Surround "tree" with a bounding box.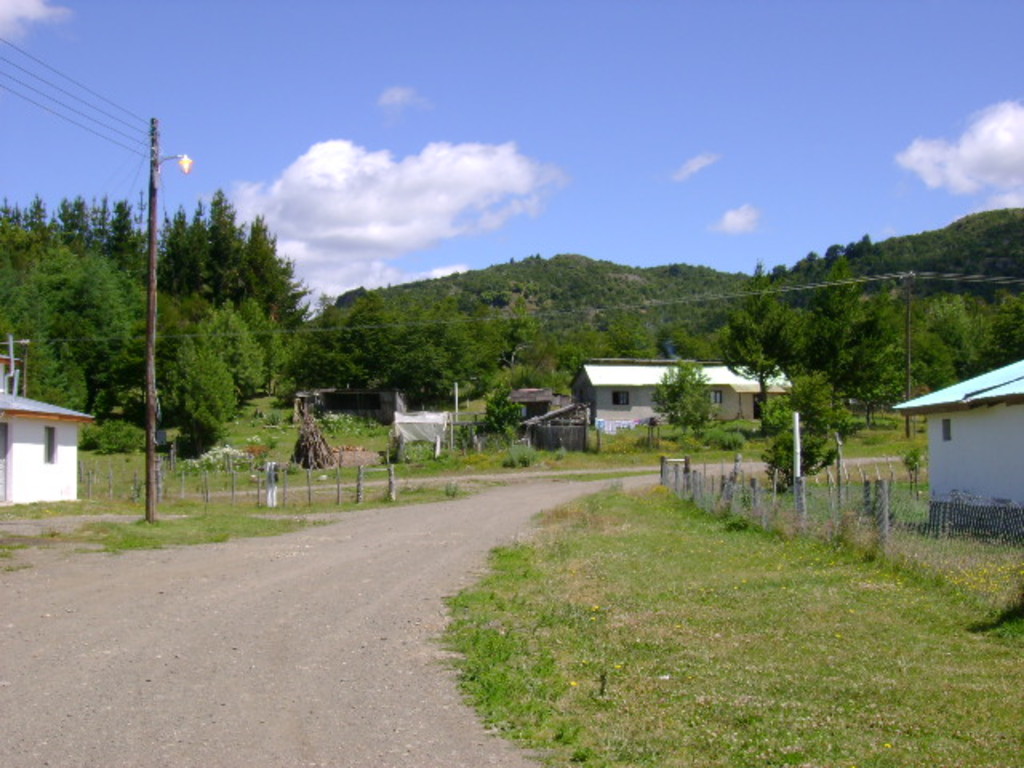
bbox=(168, 317, 224, 445).
